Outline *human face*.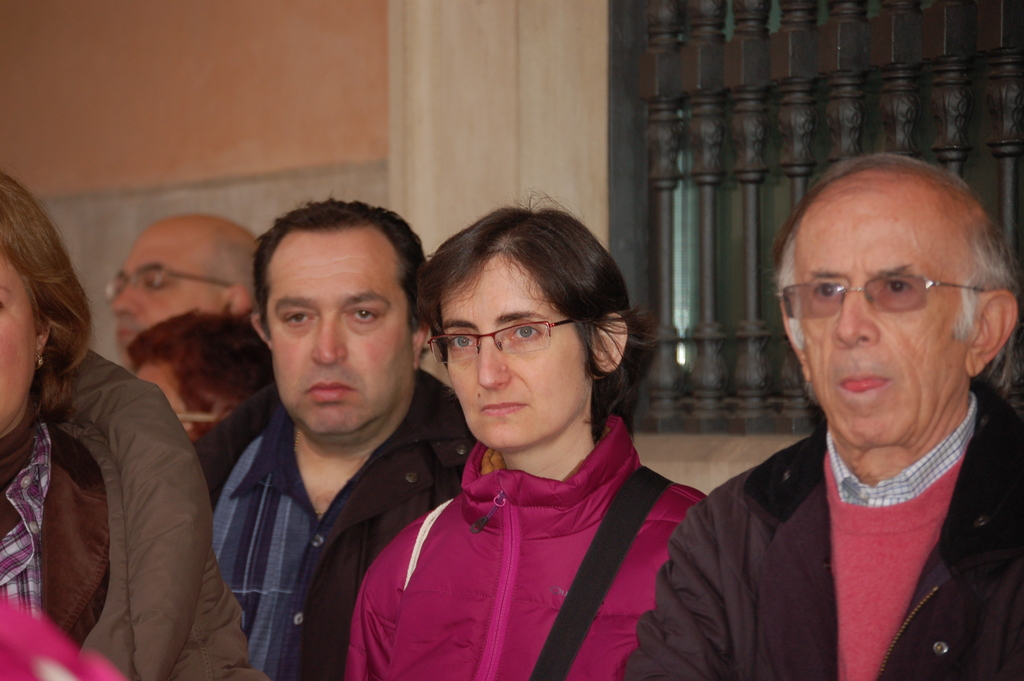
Outline: [left=450, top=250, right=588, bottom=448].
